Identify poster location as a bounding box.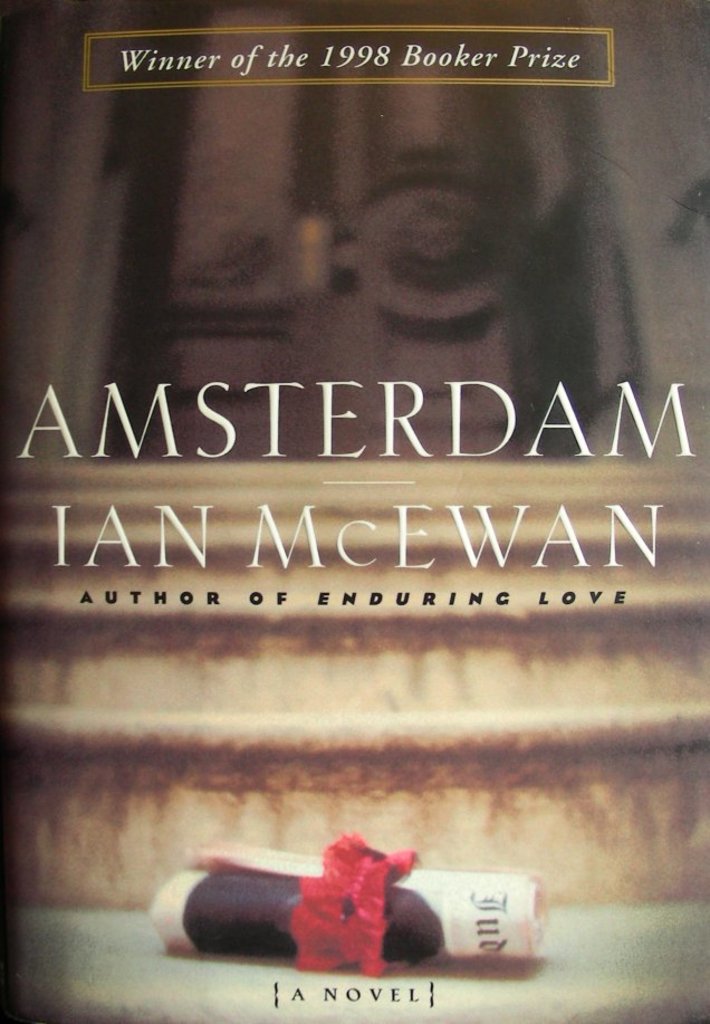
locate(0, 0, 709, 1023).
